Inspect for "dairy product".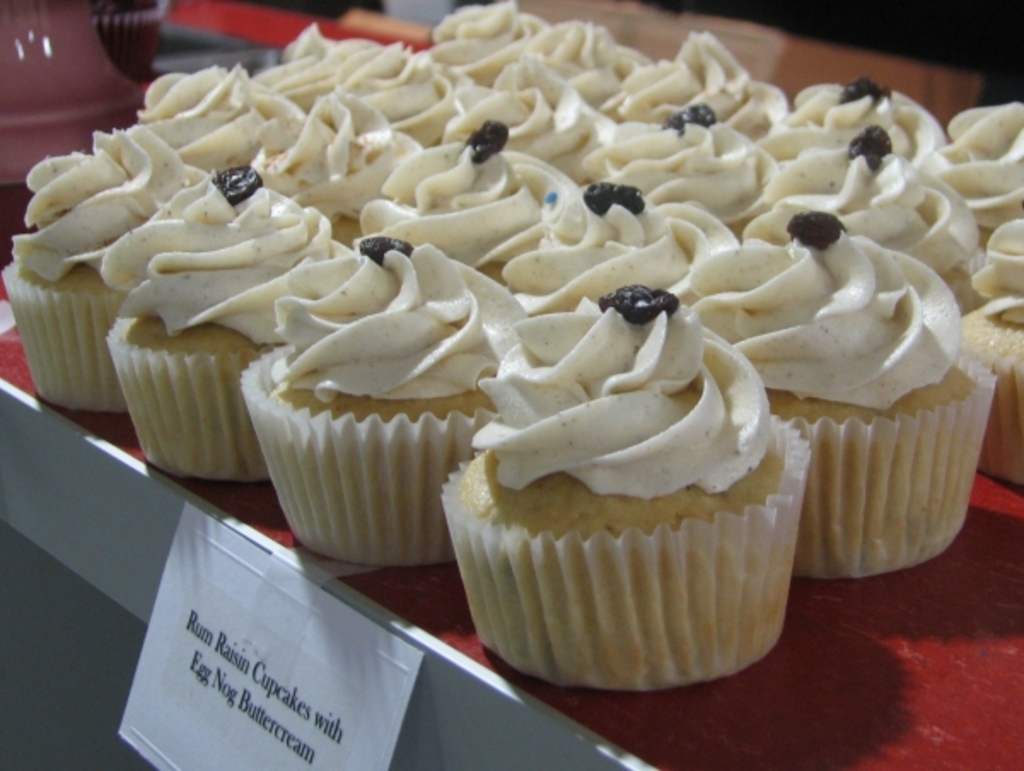
Inspection: bbox=(270, 92, 428, 254).
